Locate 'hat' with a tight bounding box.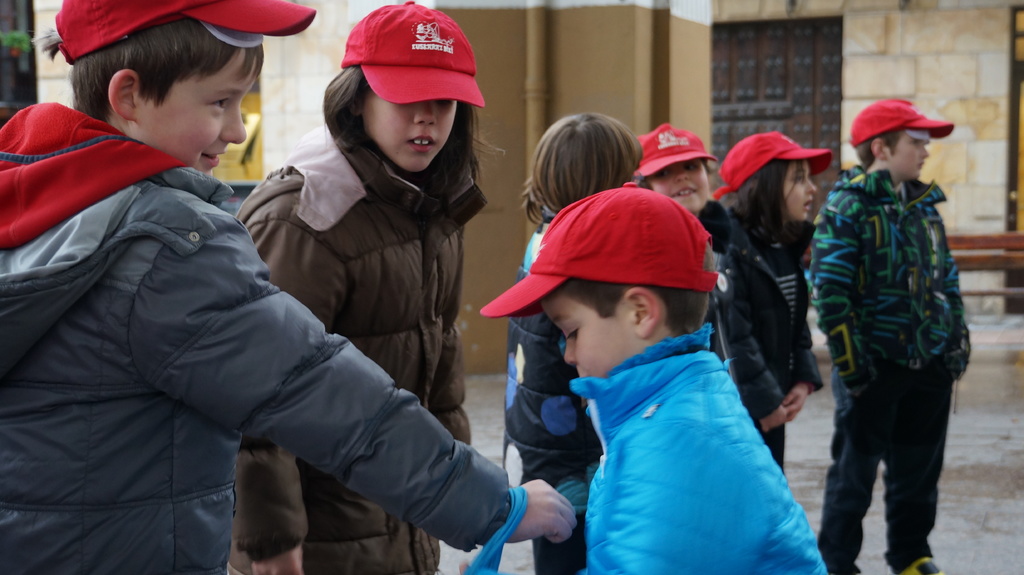
337:1:488:111.
